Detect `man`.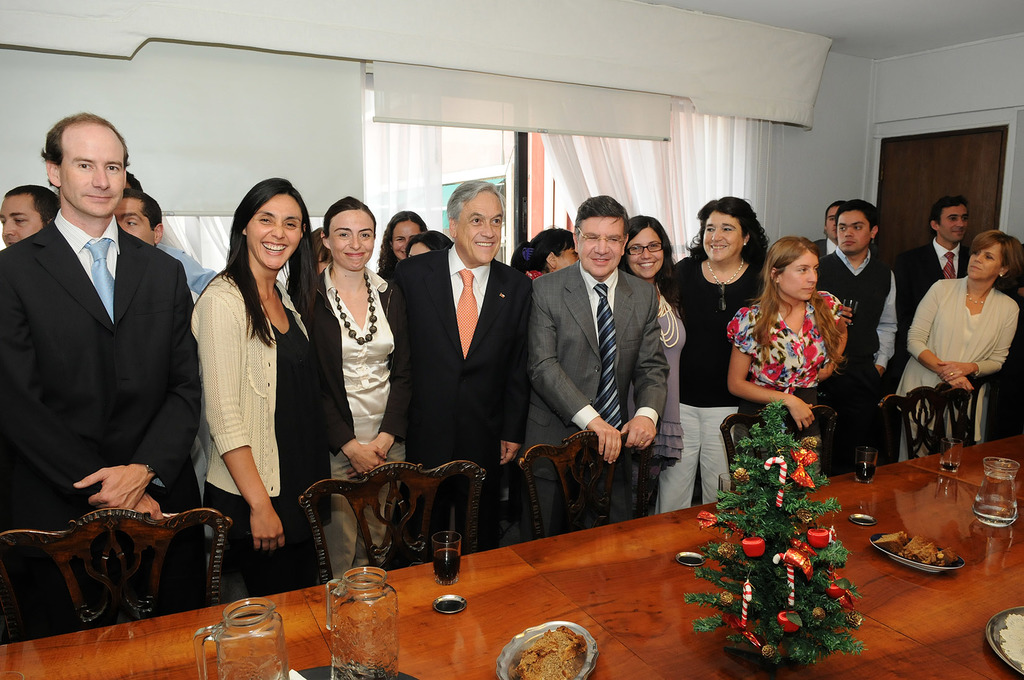
Detected at detection(525, 197, 674, 540).
